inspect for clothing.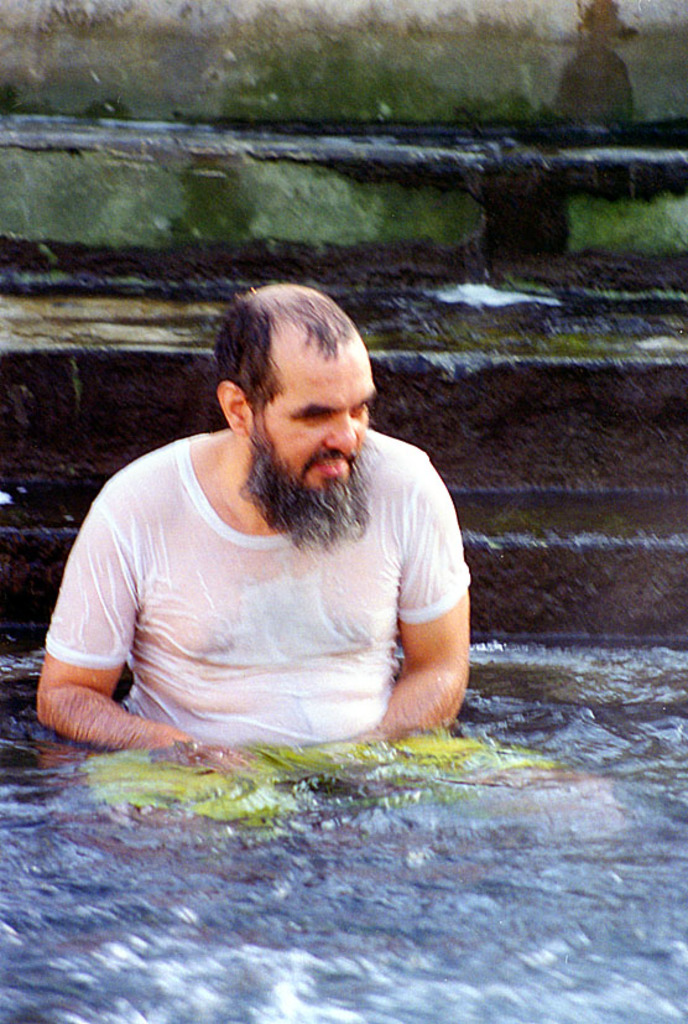
Inspection: <box>58,414,470,761</box>.
